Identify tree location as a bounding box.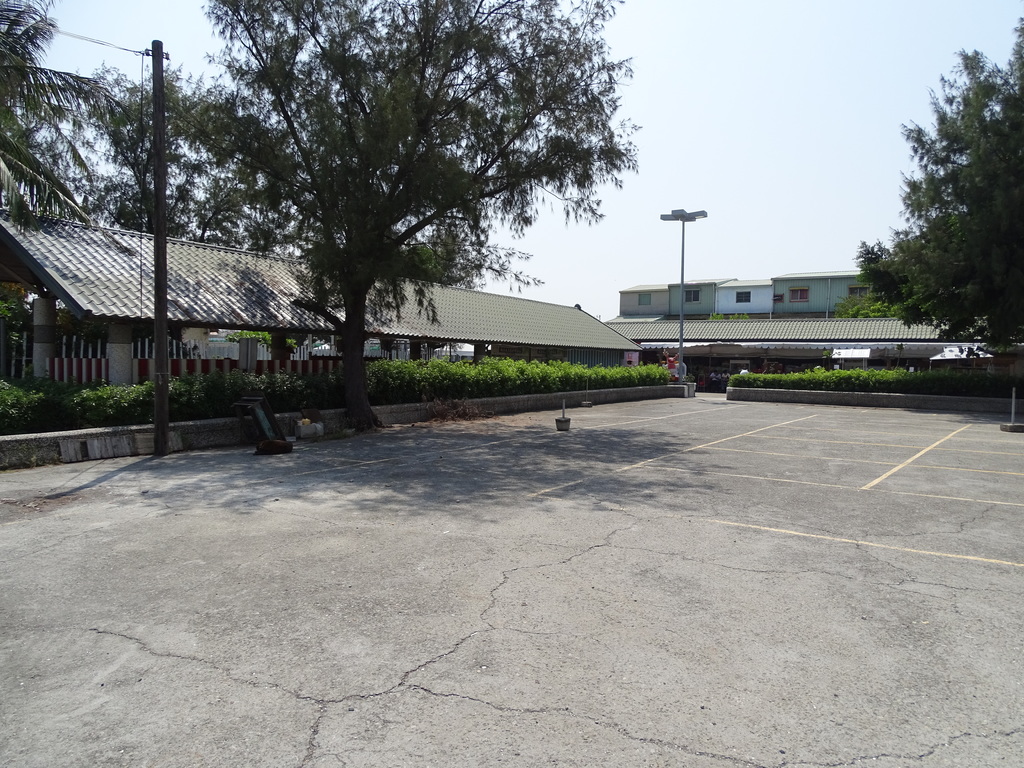
[x1=227, y1=331, x2=295, y2=356].
